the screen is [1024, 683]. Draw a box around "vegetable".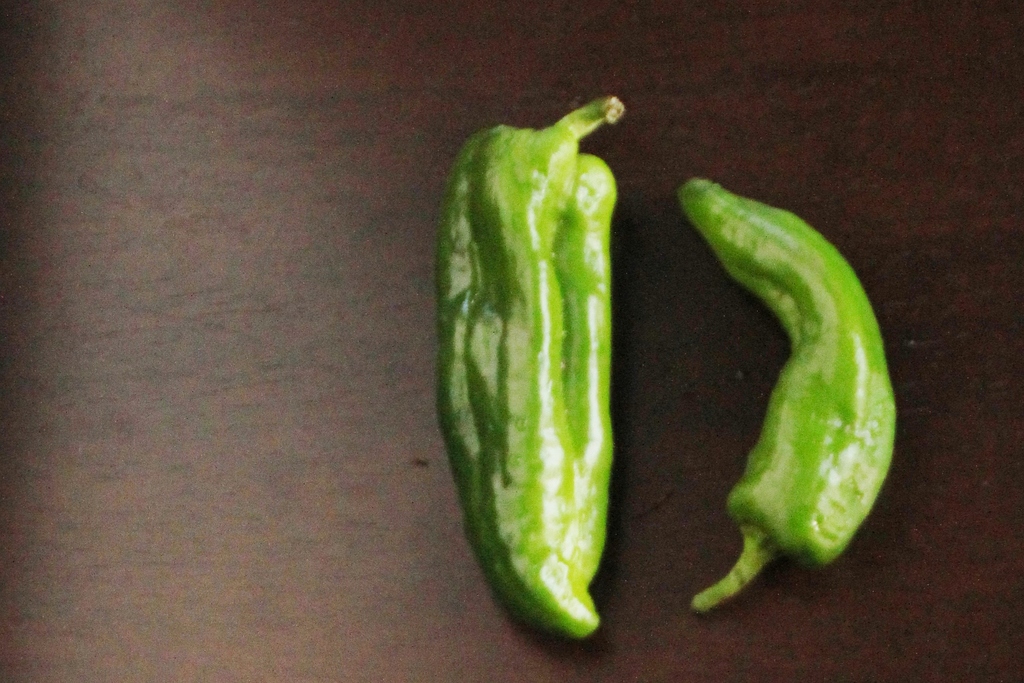
box=[691, 175, 901, 616].
